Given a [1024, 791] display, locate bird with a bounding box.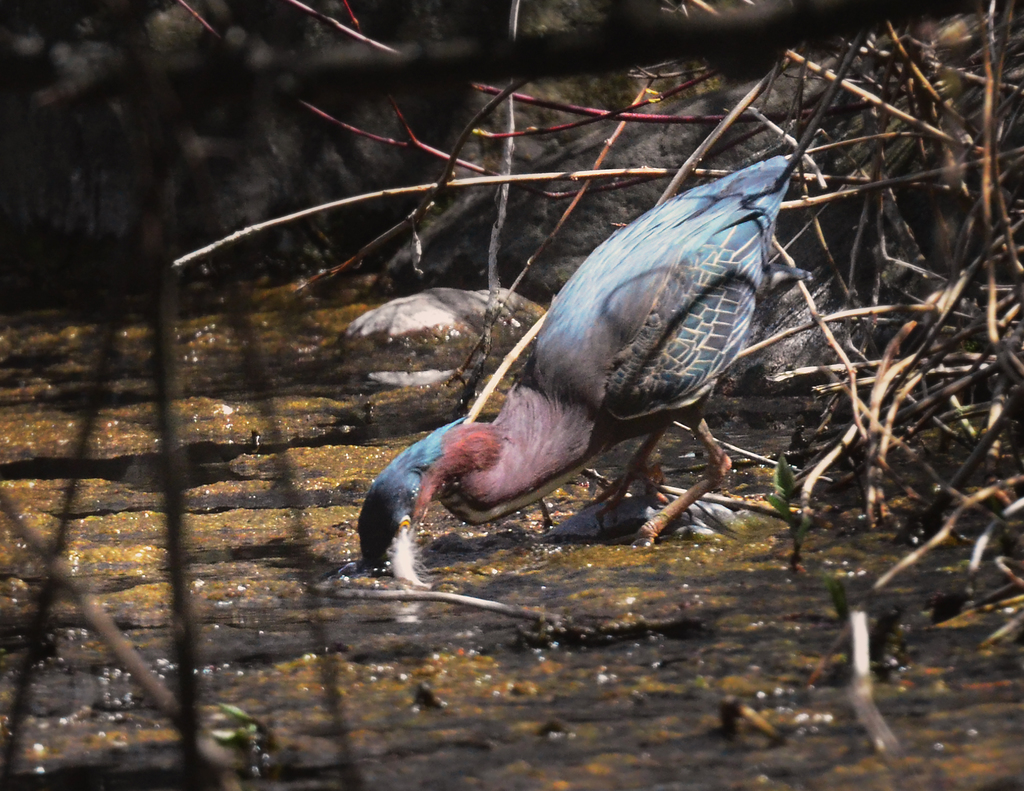
Located: left=357, top=151, right=796, bottom=576.
